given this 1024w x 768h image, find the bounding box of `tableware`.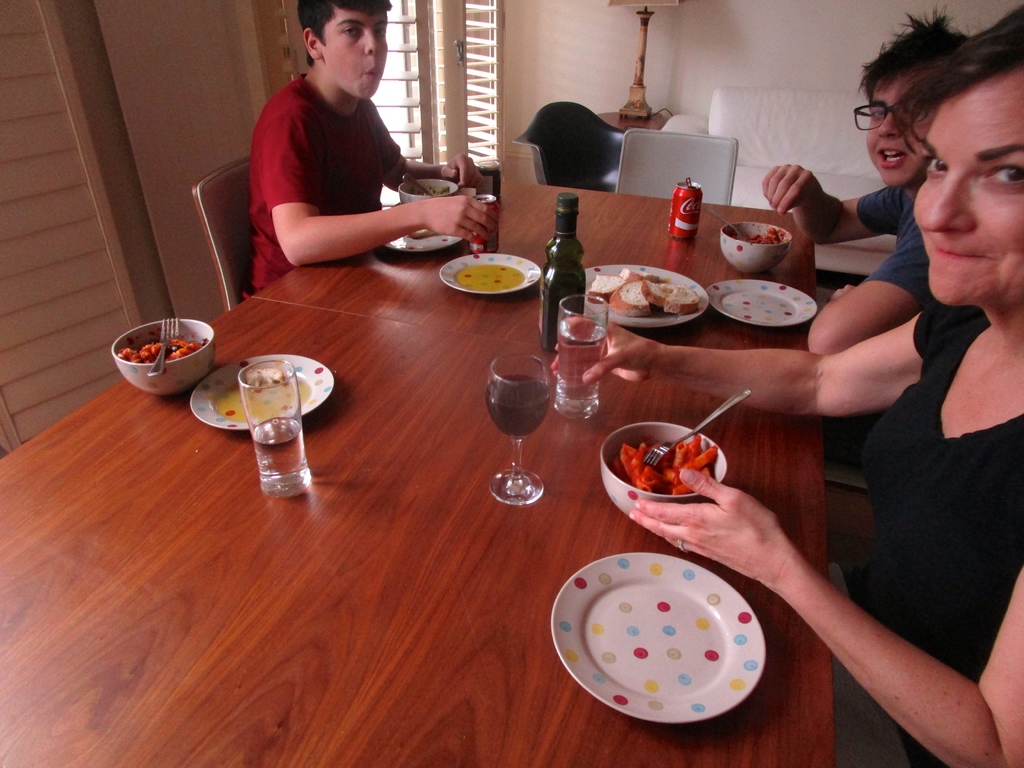
pyautogui.locateOnScreen(191, 352, 338, 433).
